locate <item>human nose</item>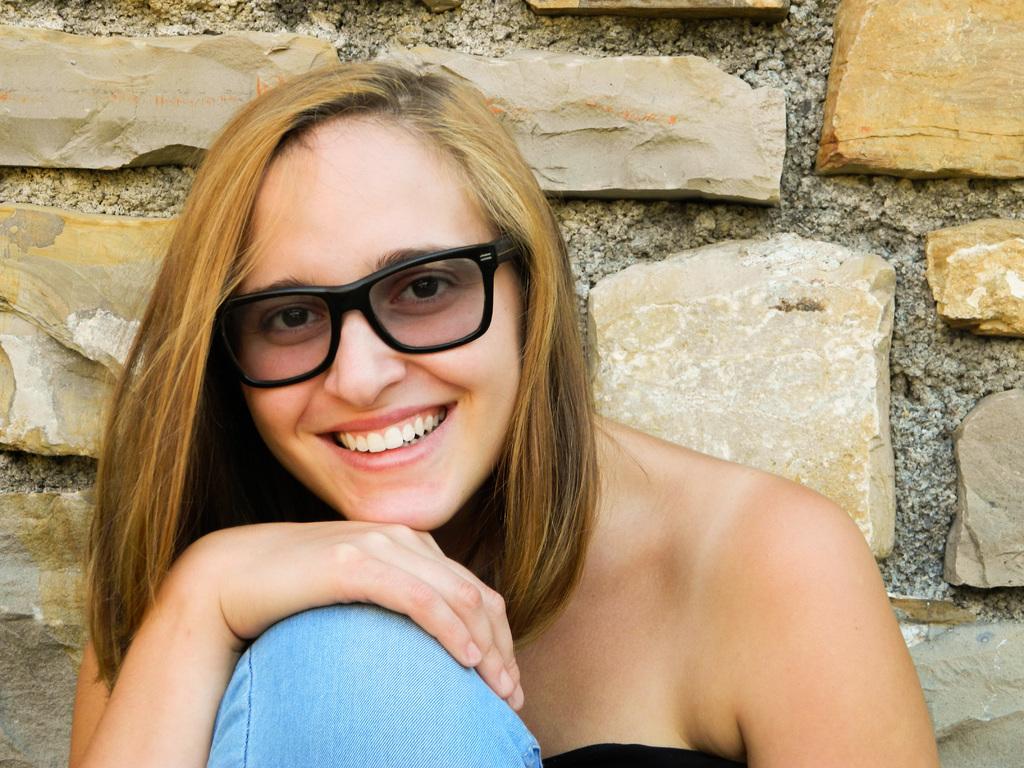
(317, 314, 412, 404)
